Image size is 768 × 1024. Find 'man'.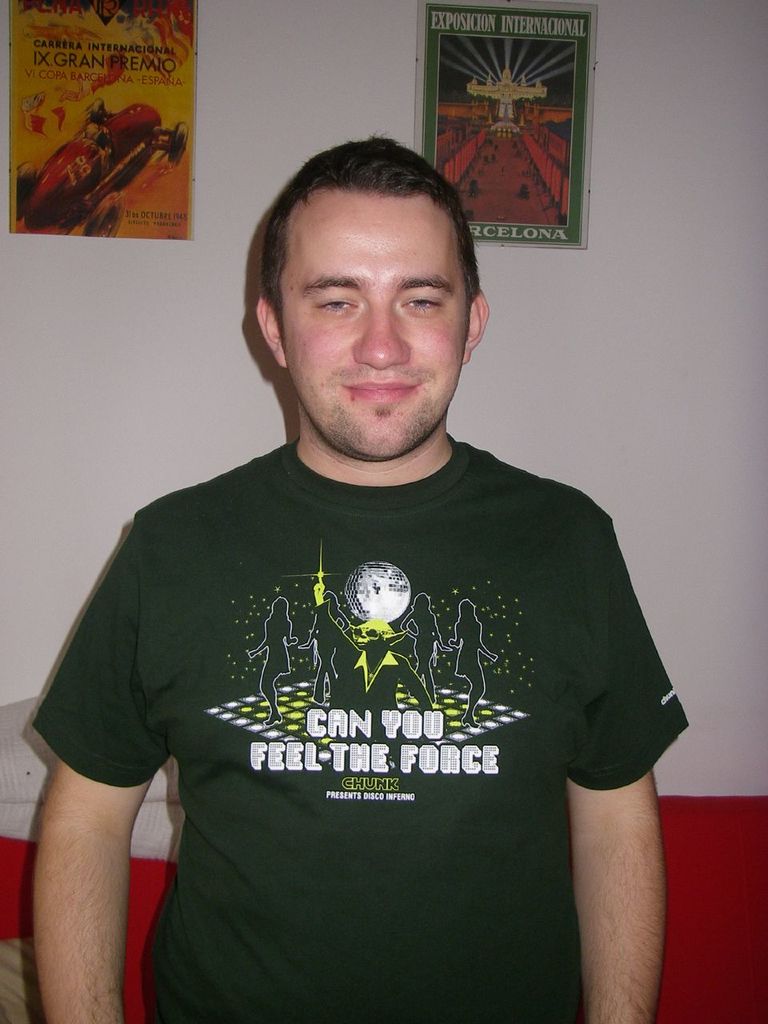
{"left": 39, "top": 110, "right": 712, "bottom": 1004}.
